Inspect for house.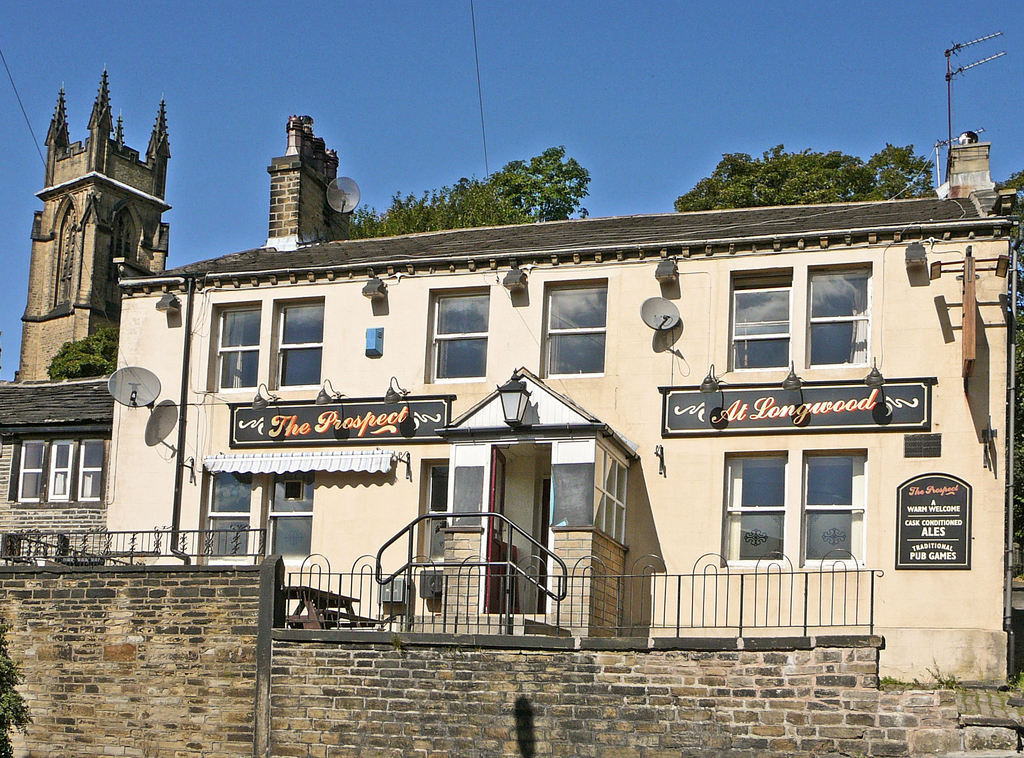
Inspection: (1, 45, 184, 570).
